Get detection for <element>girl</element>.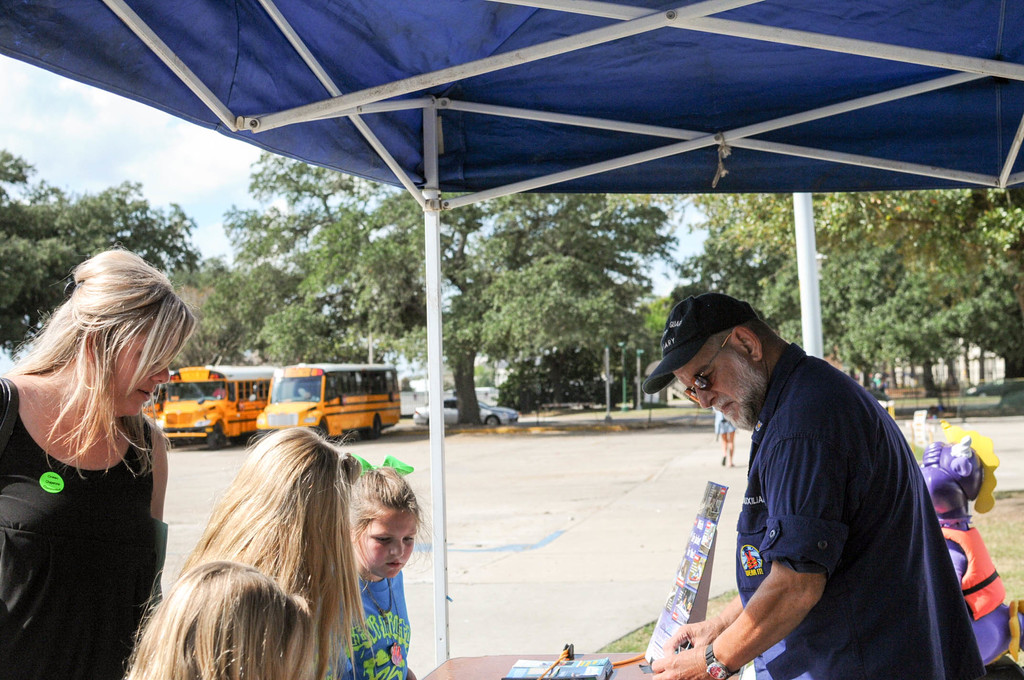
Detection: 136 567 319 679.
